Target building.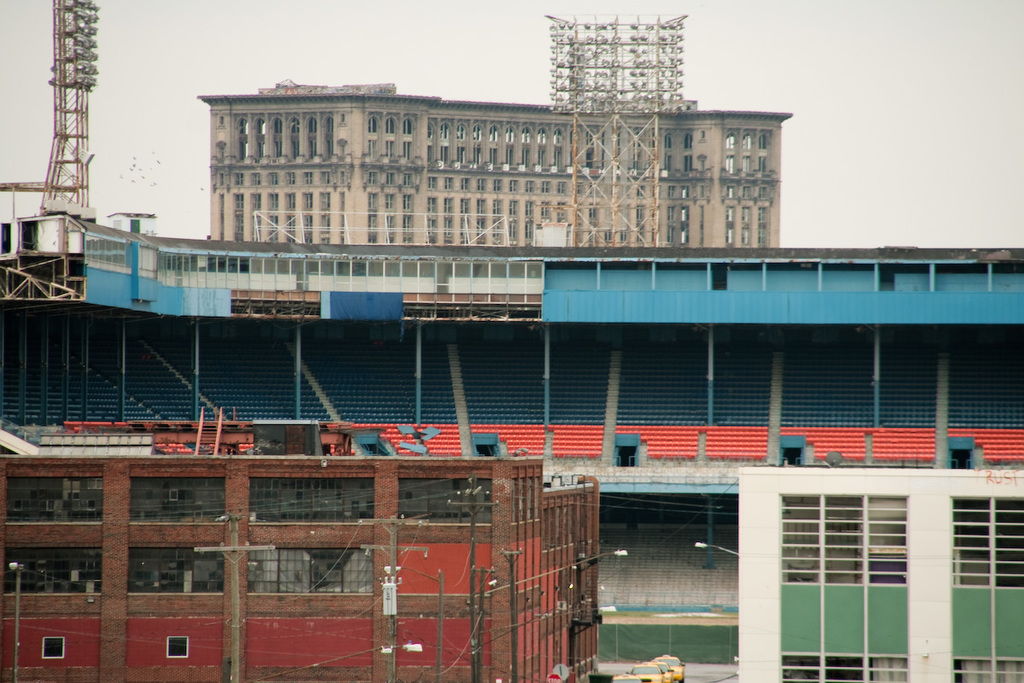
Target region: rect(195, 77, 793, 253).
